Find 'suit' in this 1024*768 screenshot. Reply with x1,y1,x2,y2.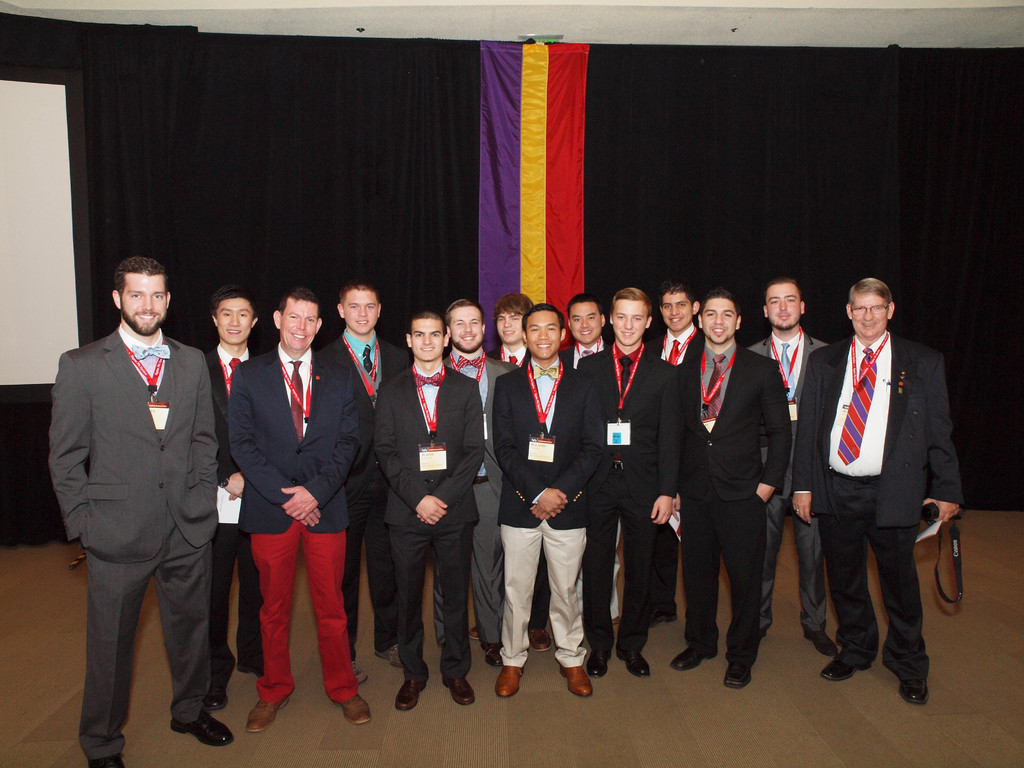
746,327,829,626.
